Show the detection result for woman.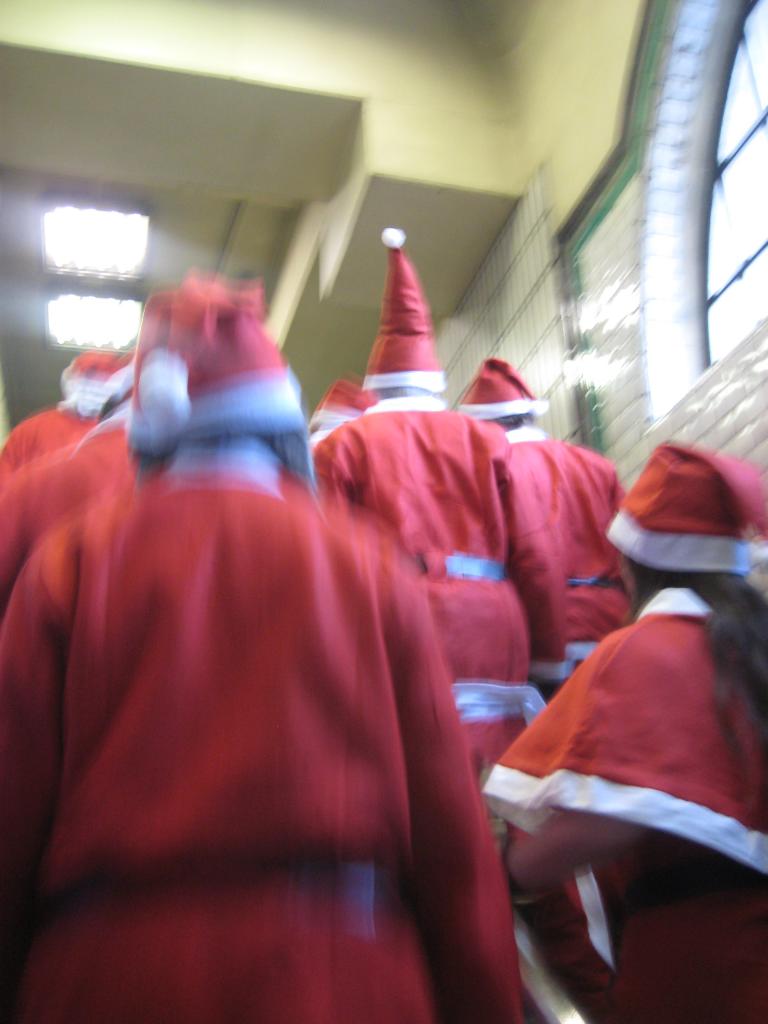
bbox(477, 465, 758, 978).
